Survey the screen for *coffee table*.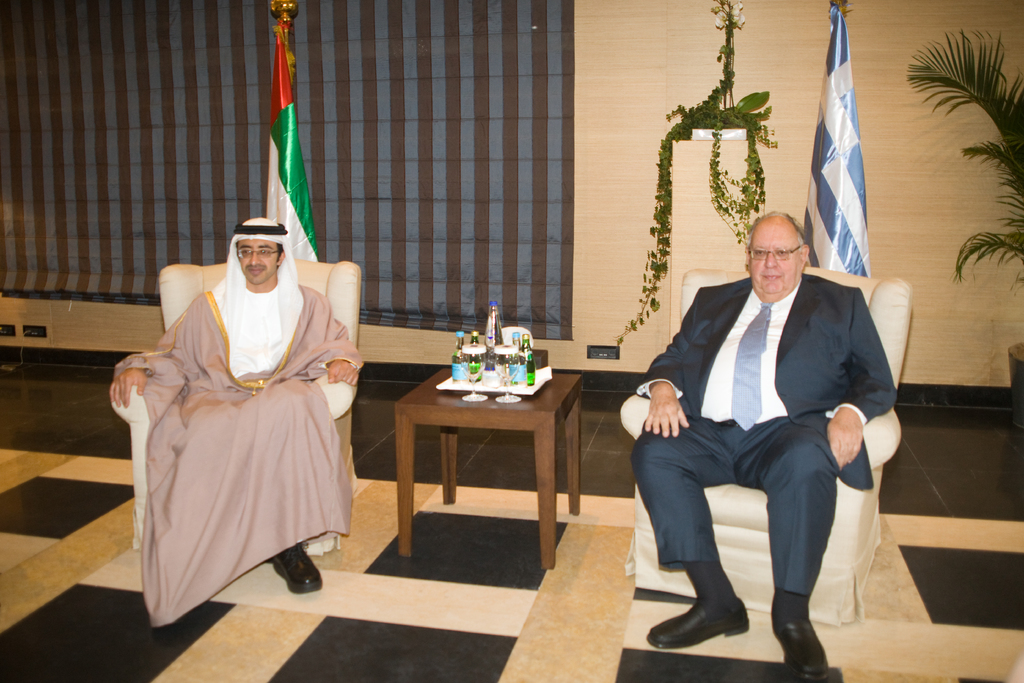
Survey found: crop(385, 351, 596, 559).
